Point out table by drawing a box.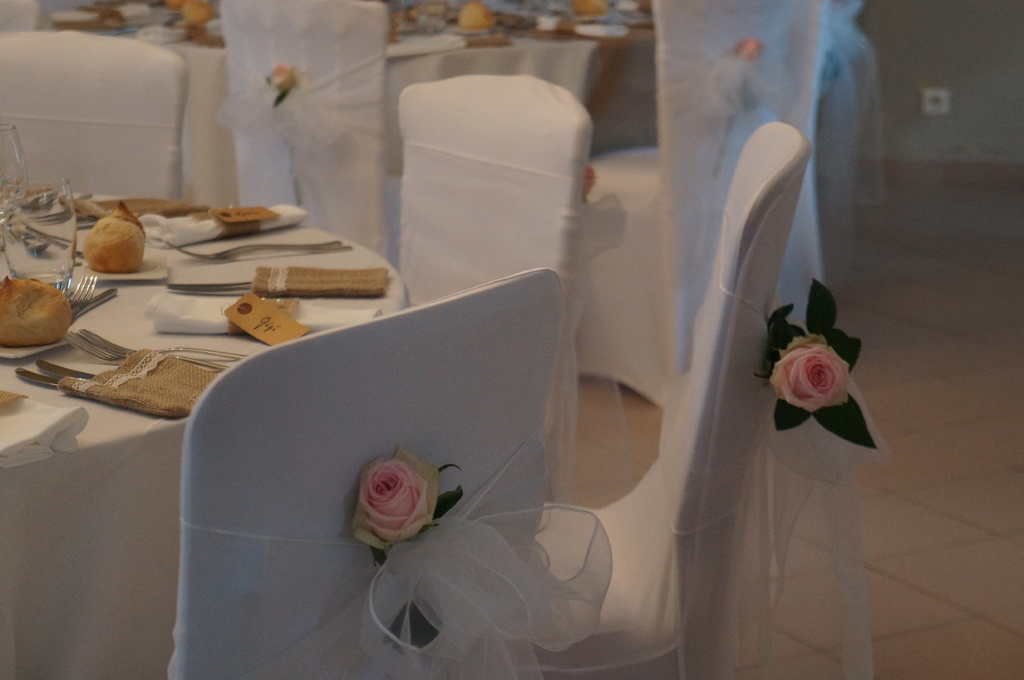
BBox(0, 186, 425, 679).
